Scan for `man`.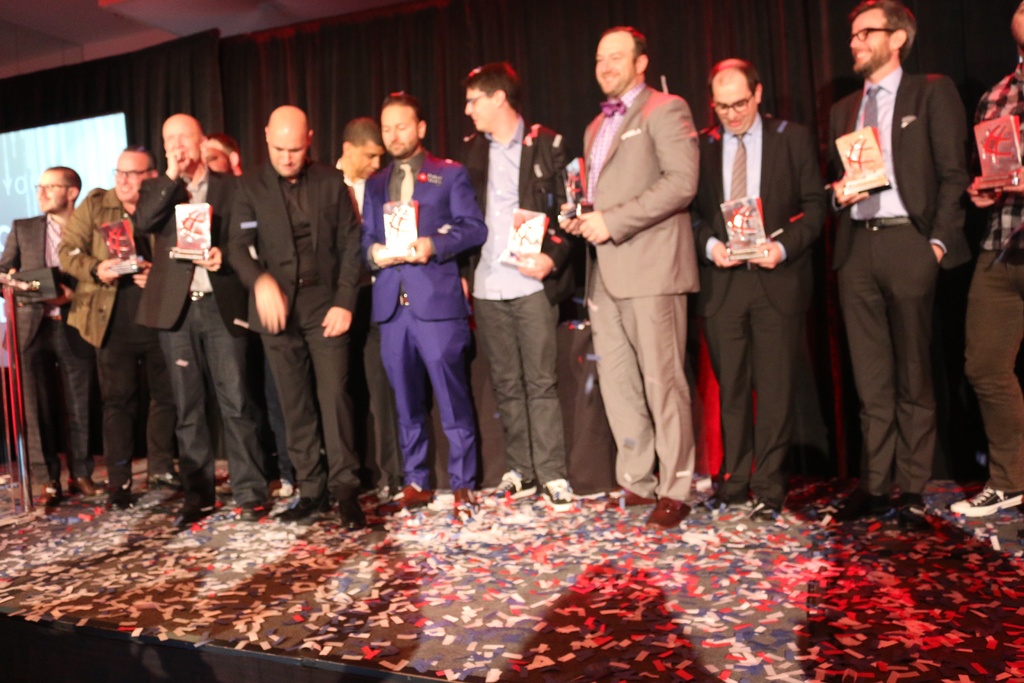
Scan result: bbox(54, 145, 181, 513).
